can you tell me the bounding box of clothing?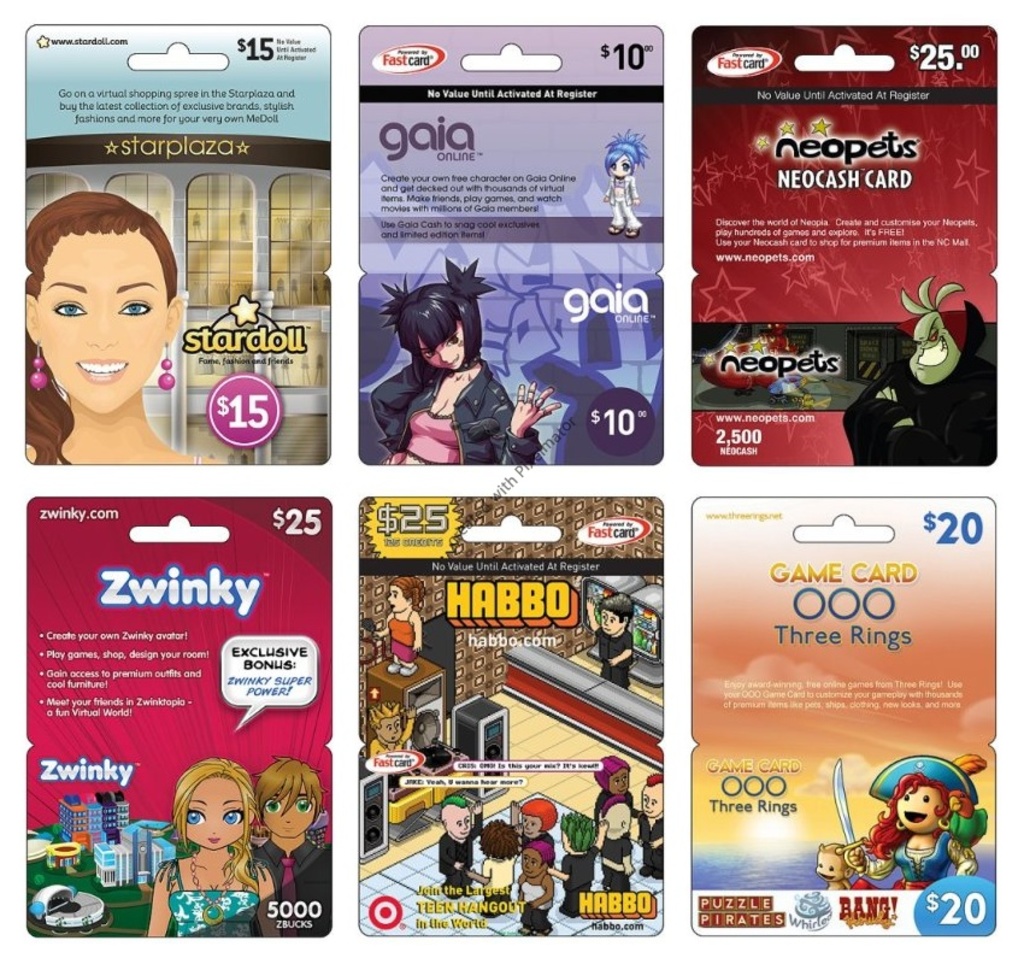
<region>172, 871, 257, 939</region>.
